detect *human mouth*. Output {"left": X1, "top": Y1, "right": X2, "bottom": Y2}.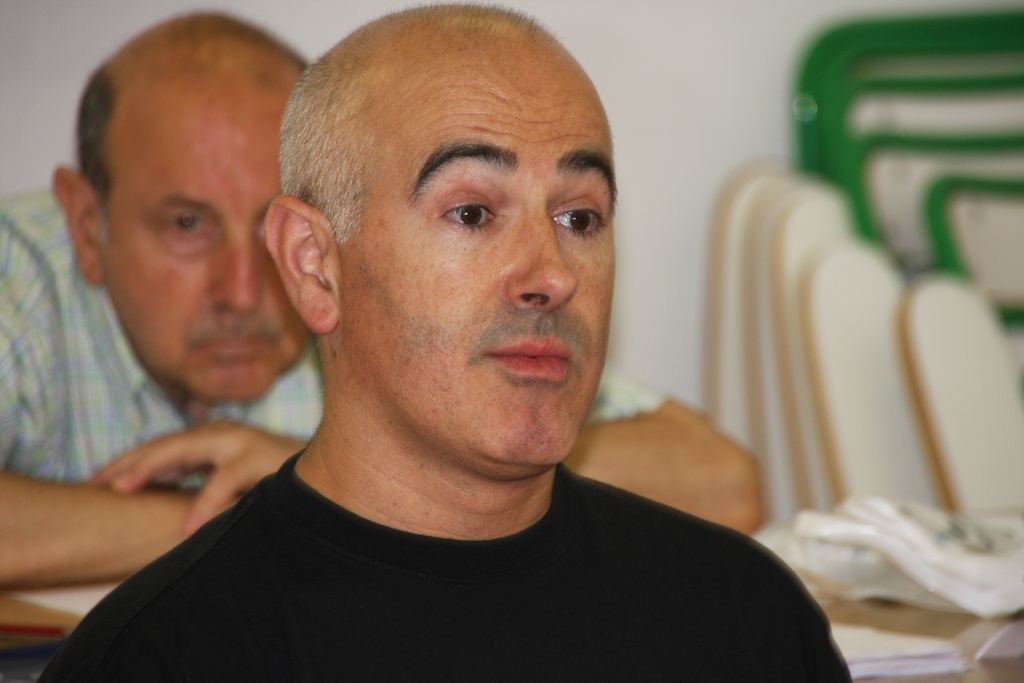
{"left": 465, "top": 333, "right": 586, "bottom": 400}.
